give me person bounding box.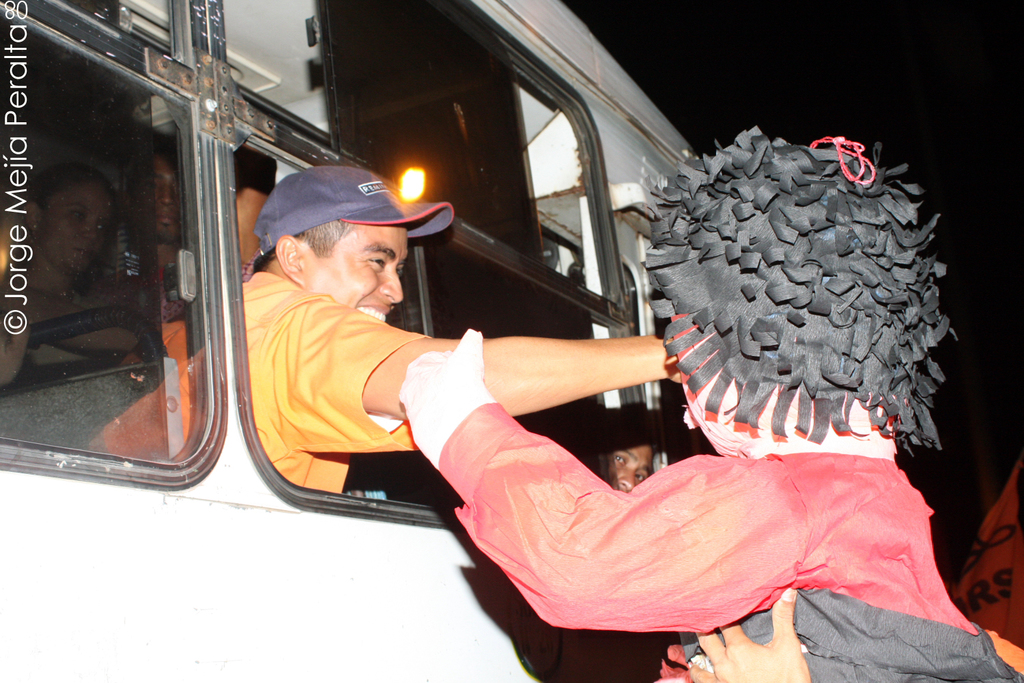
582:433:651:494.
